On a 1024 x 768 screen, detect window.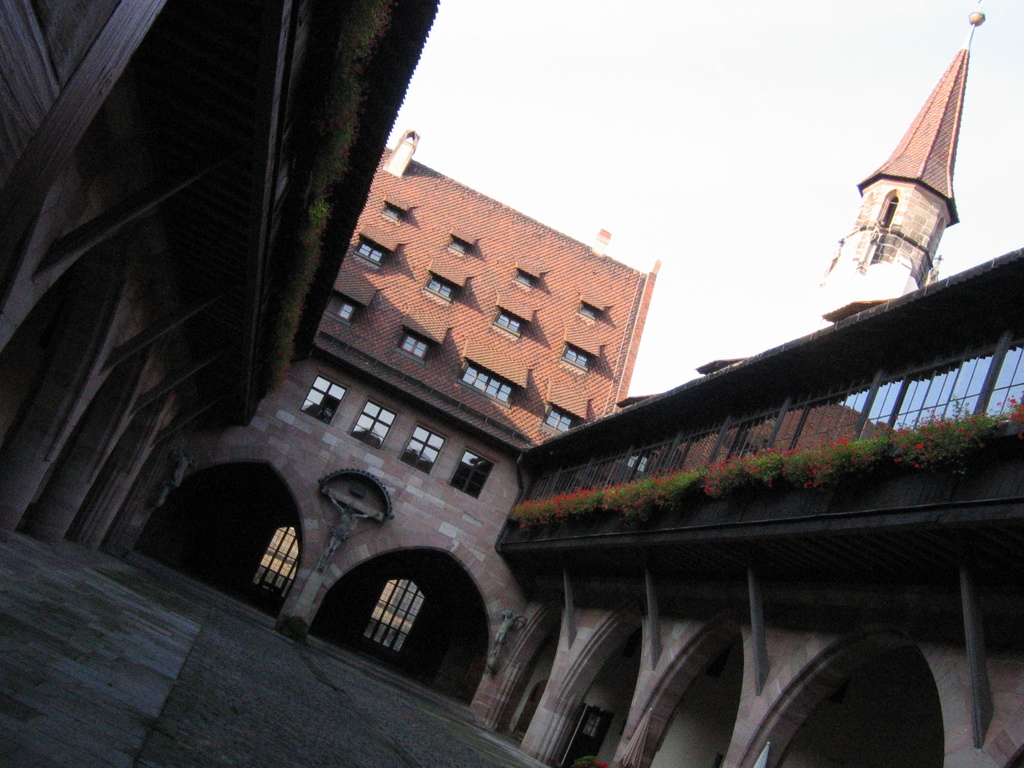
bbox(556, 345, 591, 367).
